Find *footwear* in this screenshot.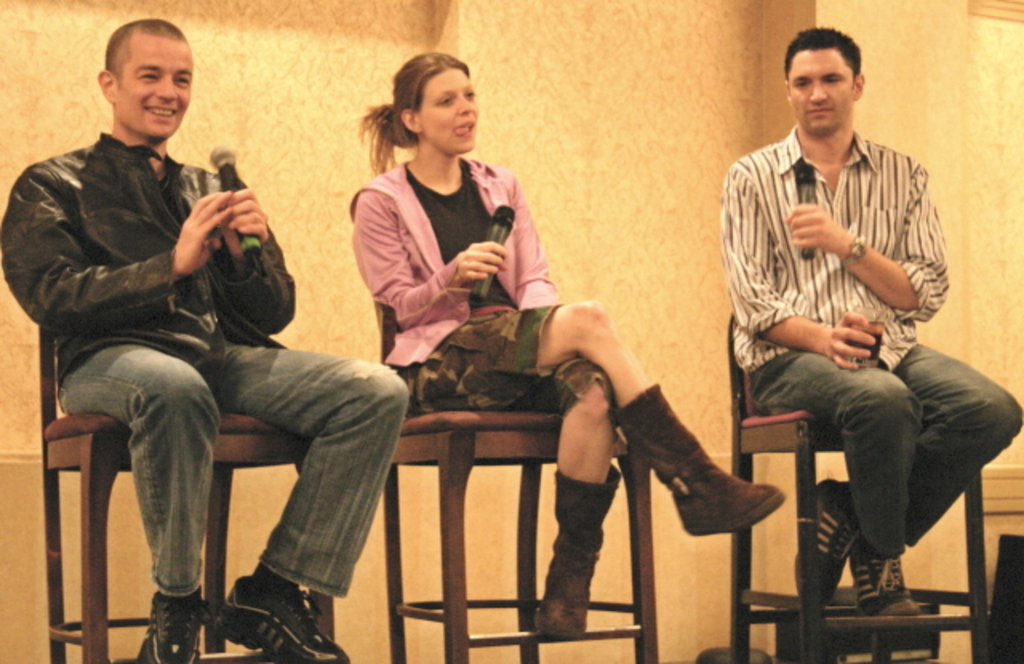
The bounding box for *footwear* is 213,560,349,662.
